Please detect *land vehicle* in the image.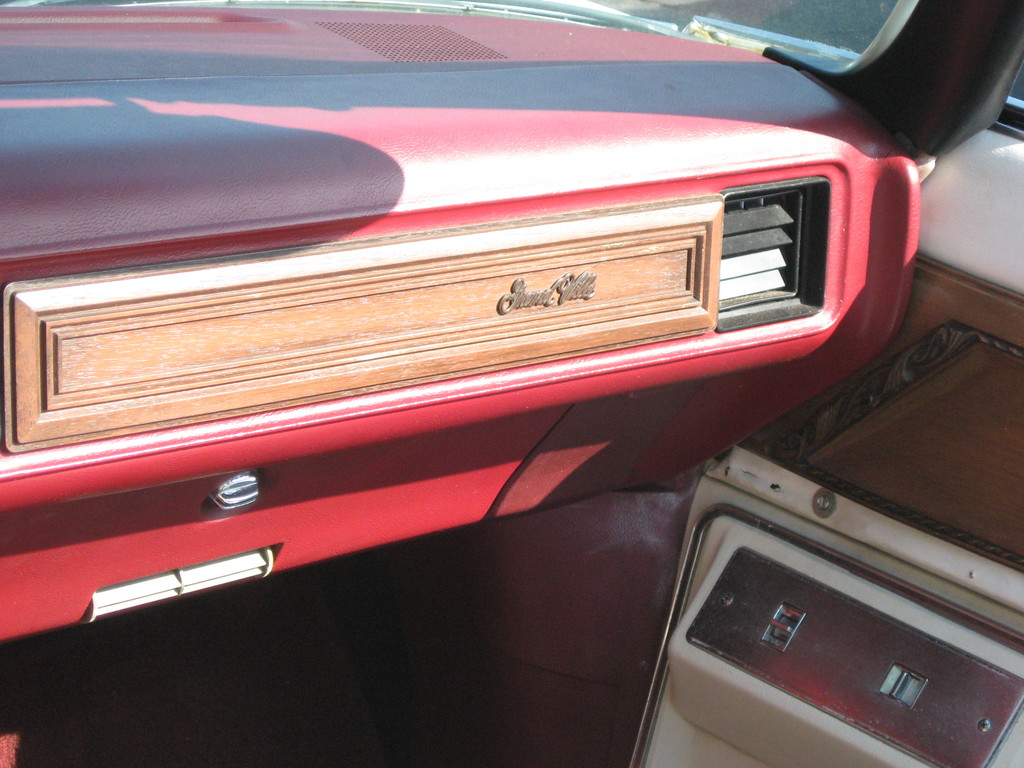
0 0 978 737.
